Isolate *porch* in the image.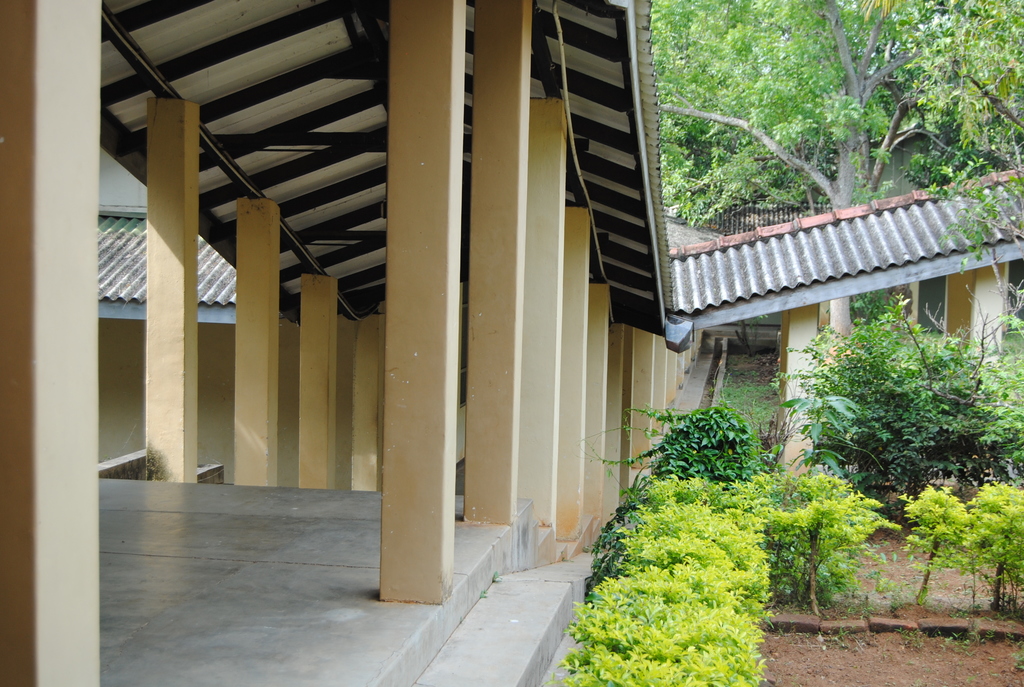
Isolated region: 0, 8, 1023, 595.
